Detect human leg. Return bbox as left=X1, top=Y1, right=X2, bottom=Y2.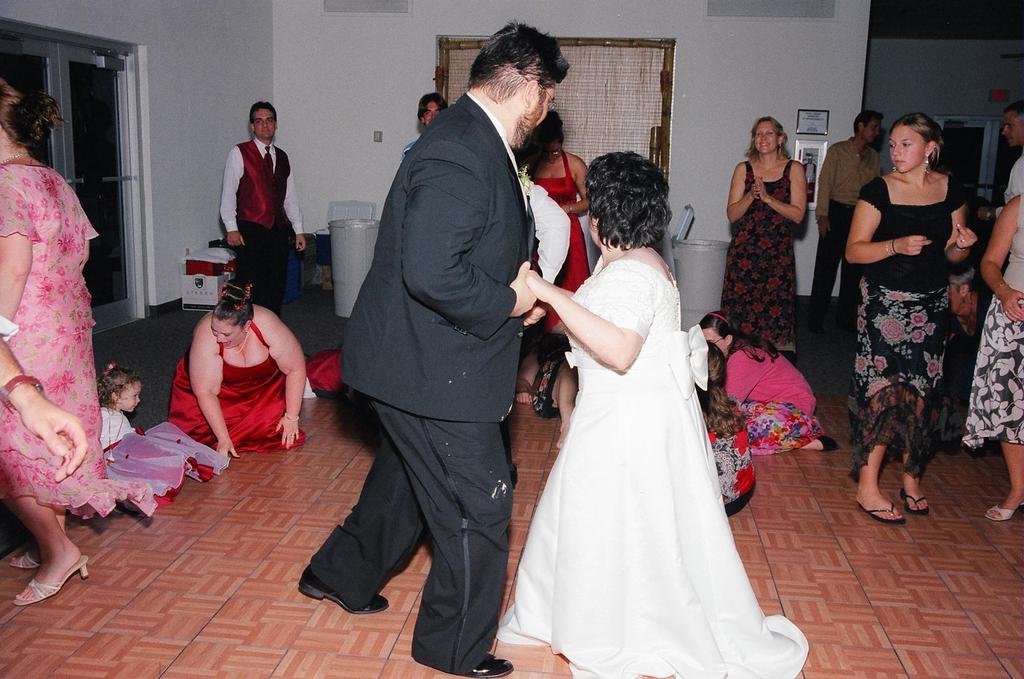
left=361, top=313, right=515, bottom=678.
